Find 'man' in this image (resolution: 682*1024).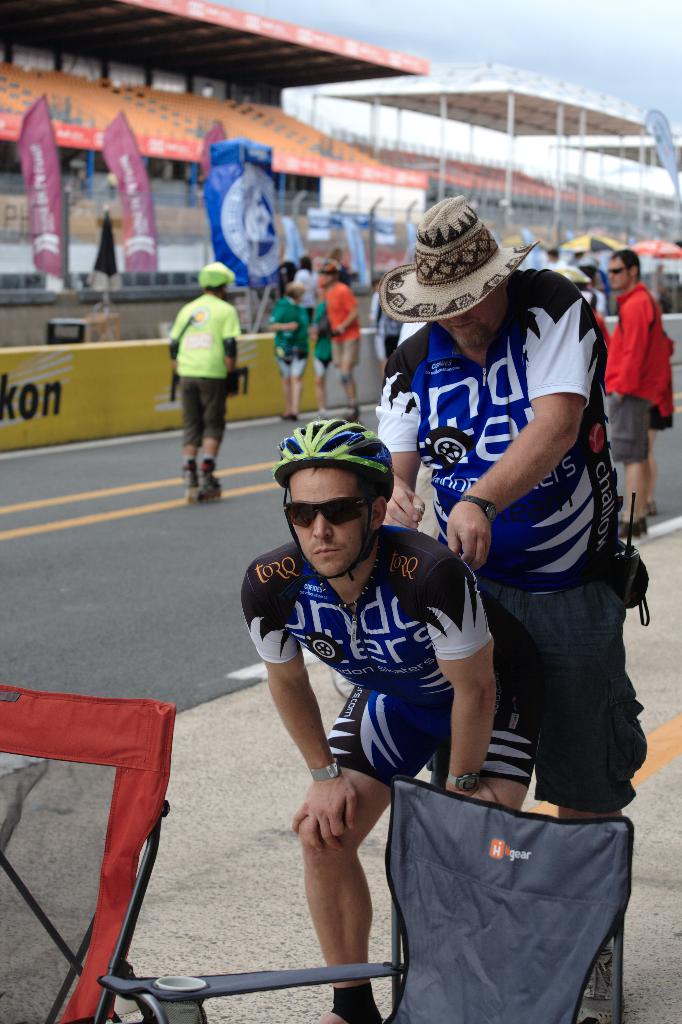
(369,276,402,374).
